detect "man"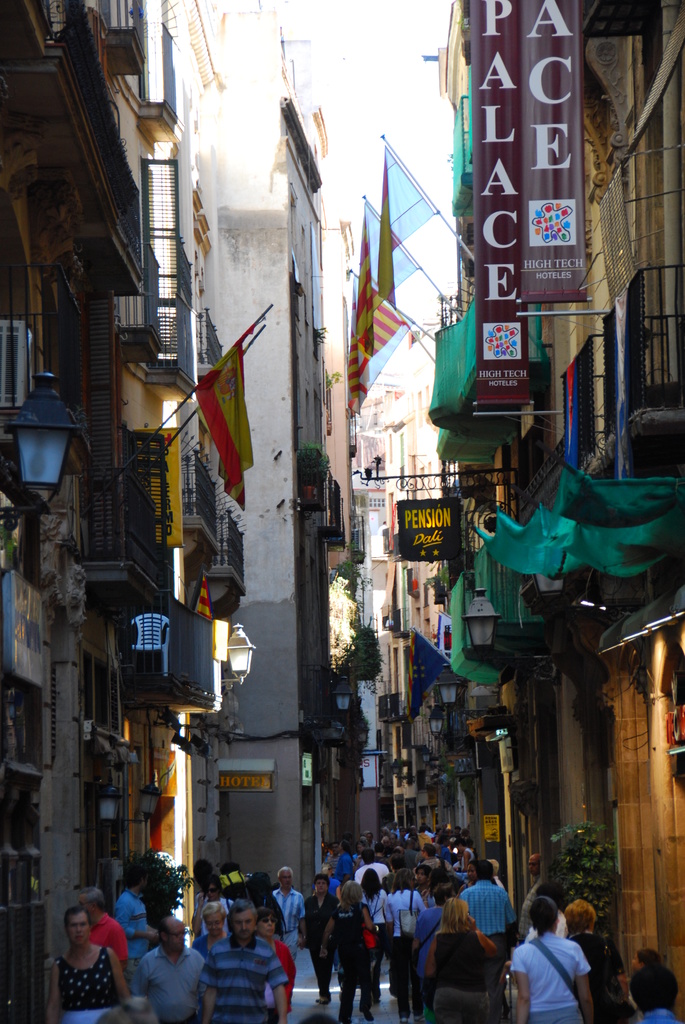
bbox=[282, 808, 684, 1023]
